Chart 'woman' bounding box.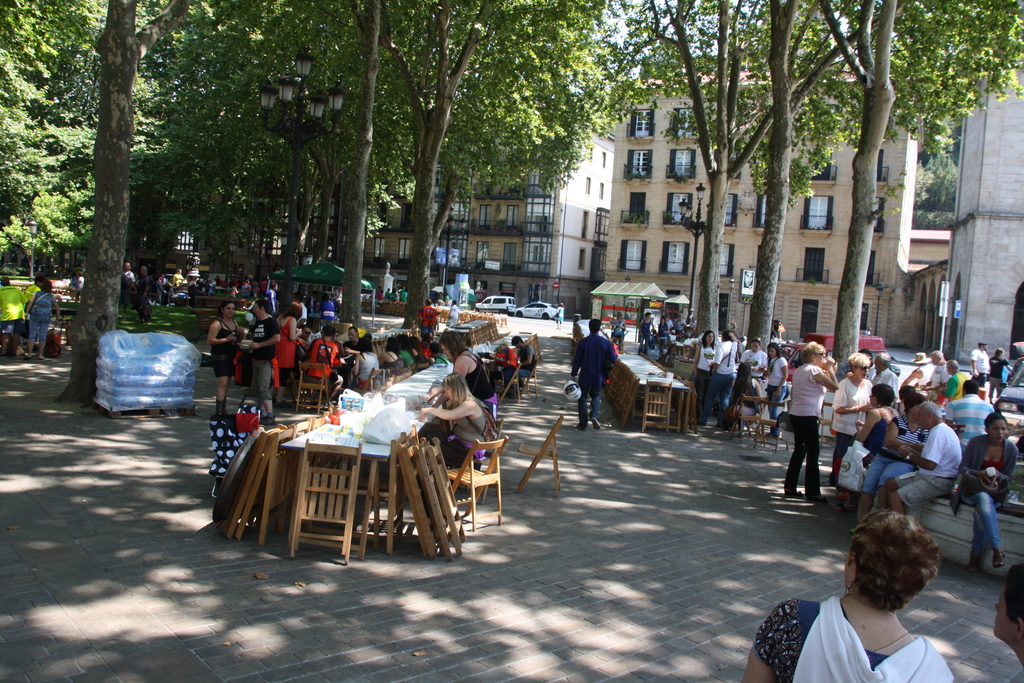
Charted: 852,393,931,532.
